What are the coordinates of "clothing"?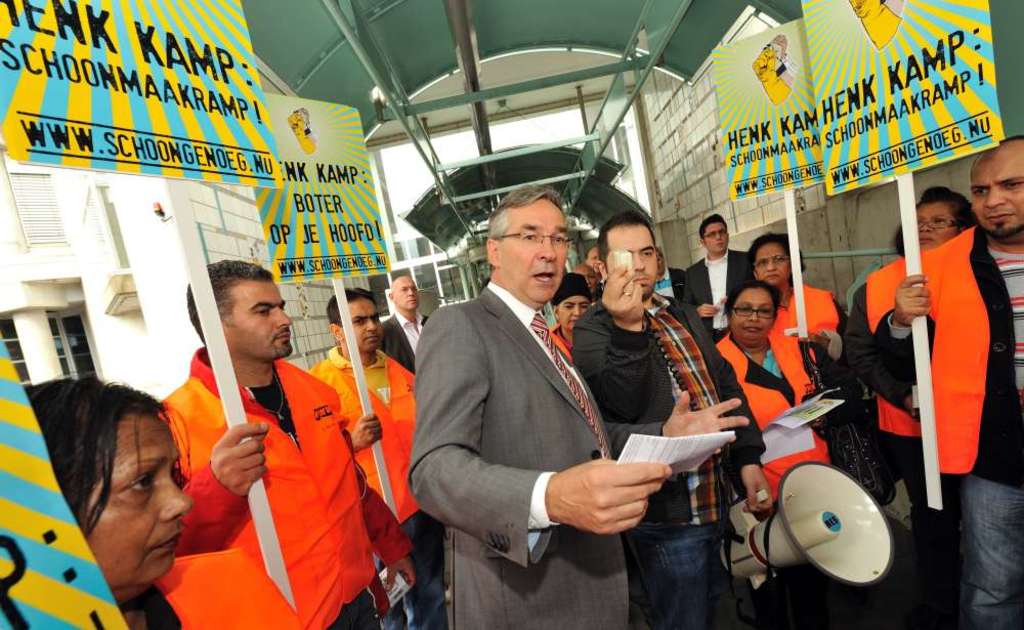
678:251:760:338.
